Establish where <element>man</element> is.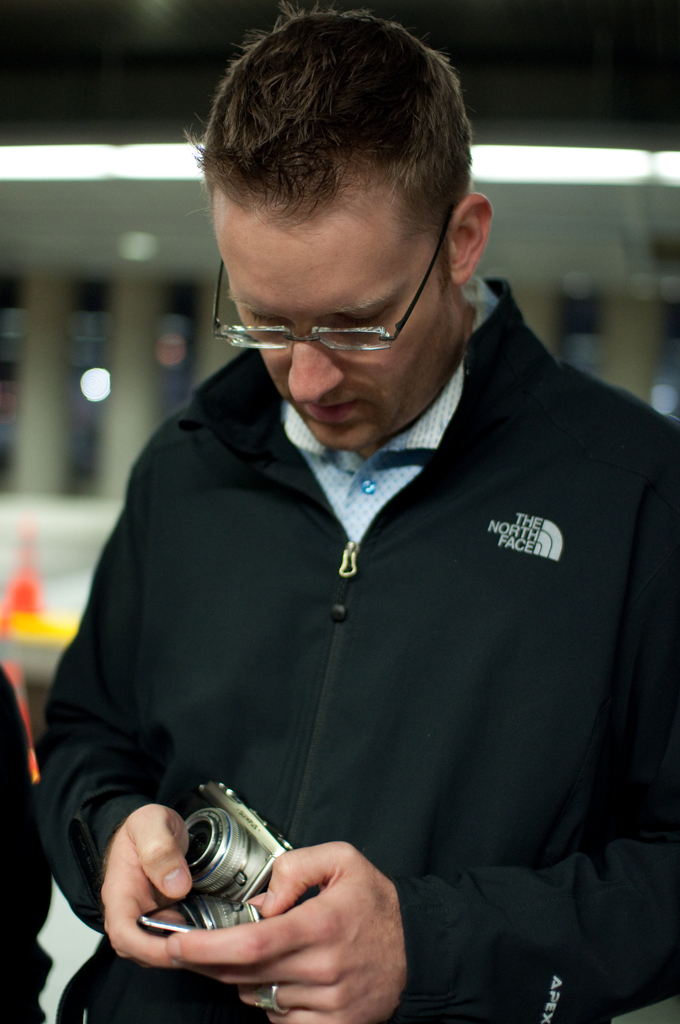
Established at [51,12,654,970].
